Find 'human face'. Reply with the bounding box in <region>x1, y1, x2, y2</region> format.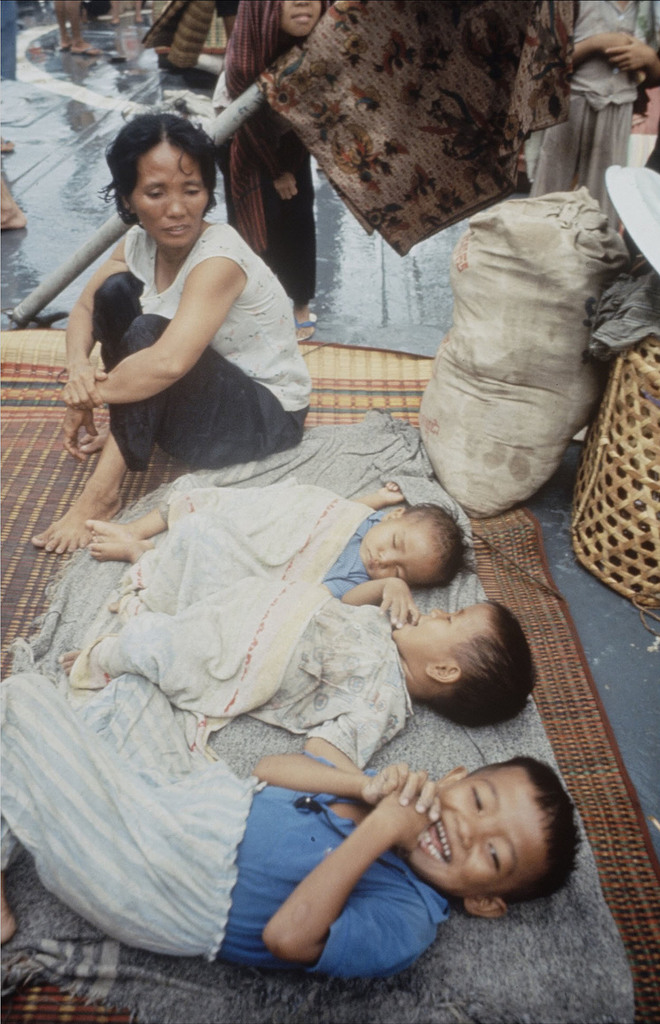
<region>405, 767, 563, 888</region>.
